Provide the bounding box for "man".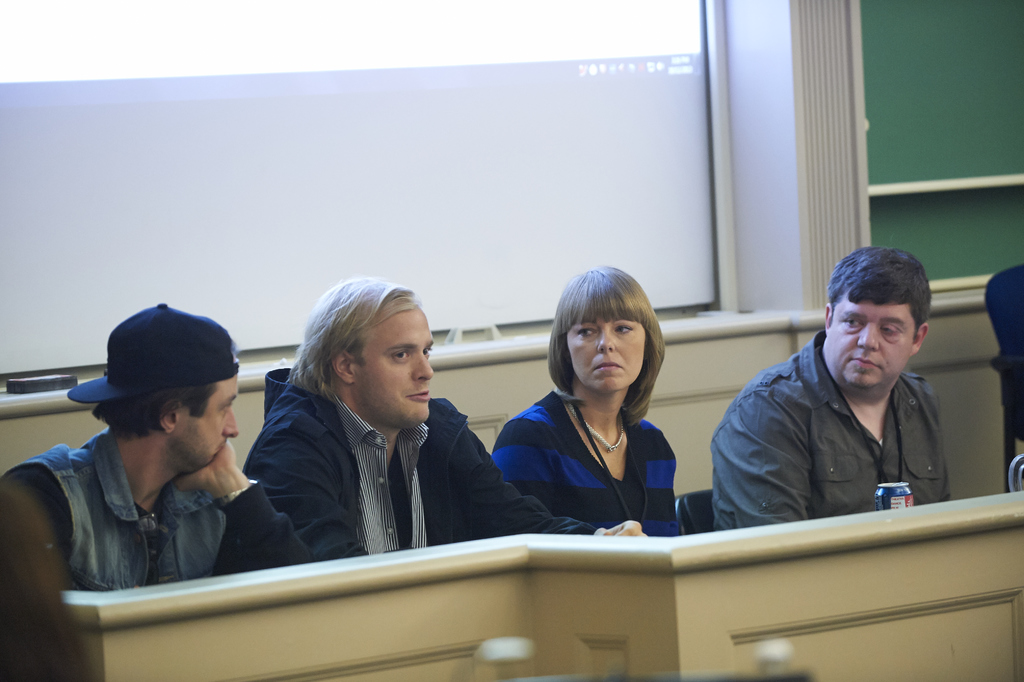
4,299,314,588.
